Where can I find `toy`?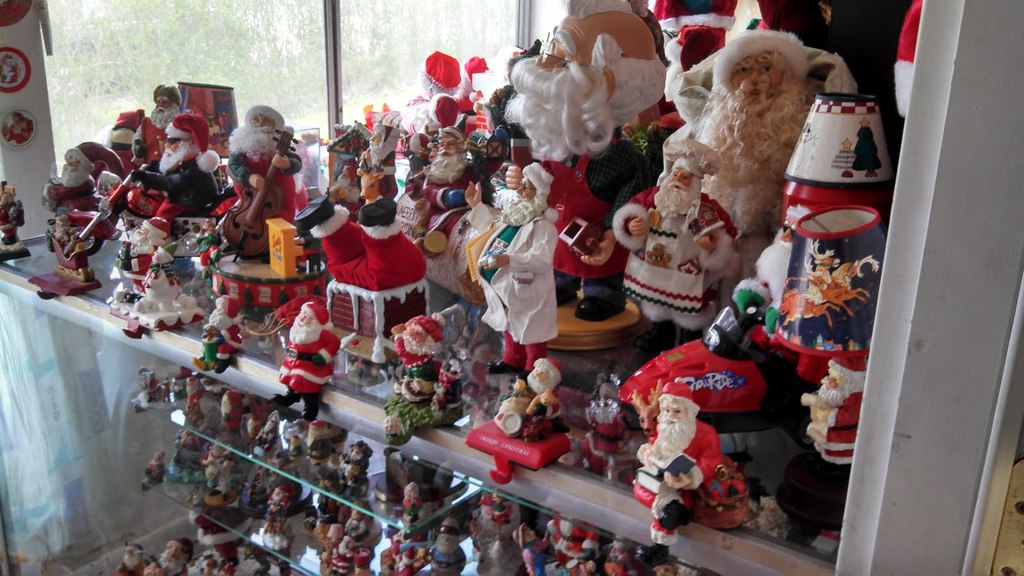
You can find it at [left=166, top=419, right=217, bottom=487].
